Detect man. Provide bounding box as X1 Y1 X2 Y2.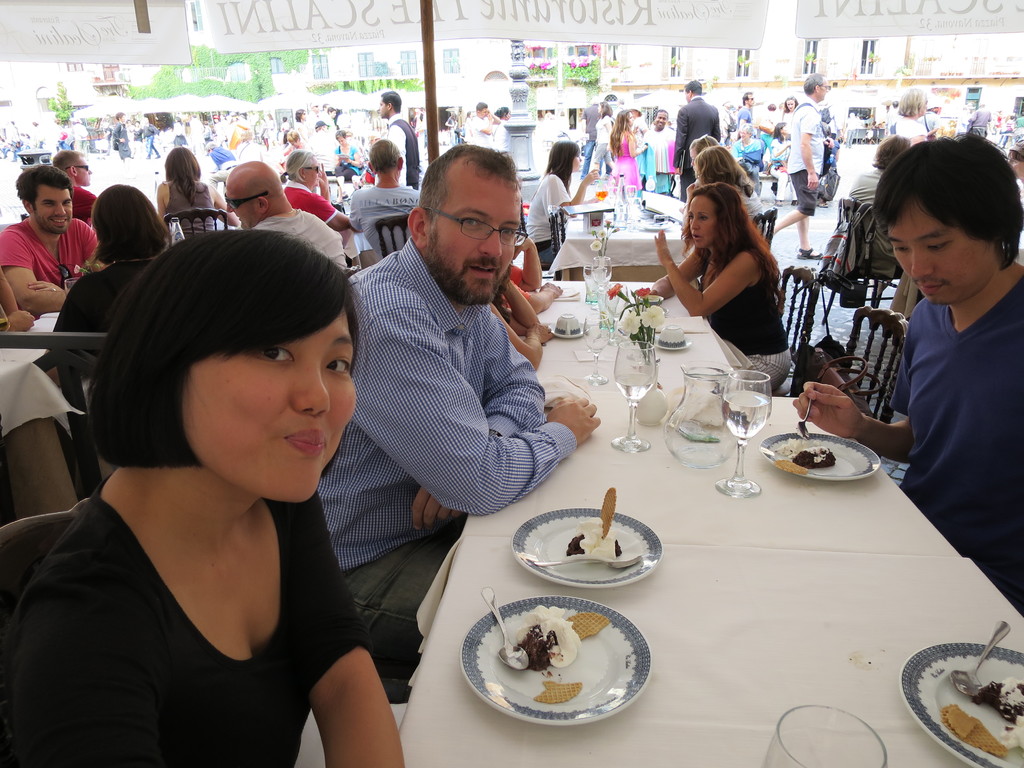
787 127 1023 616.
